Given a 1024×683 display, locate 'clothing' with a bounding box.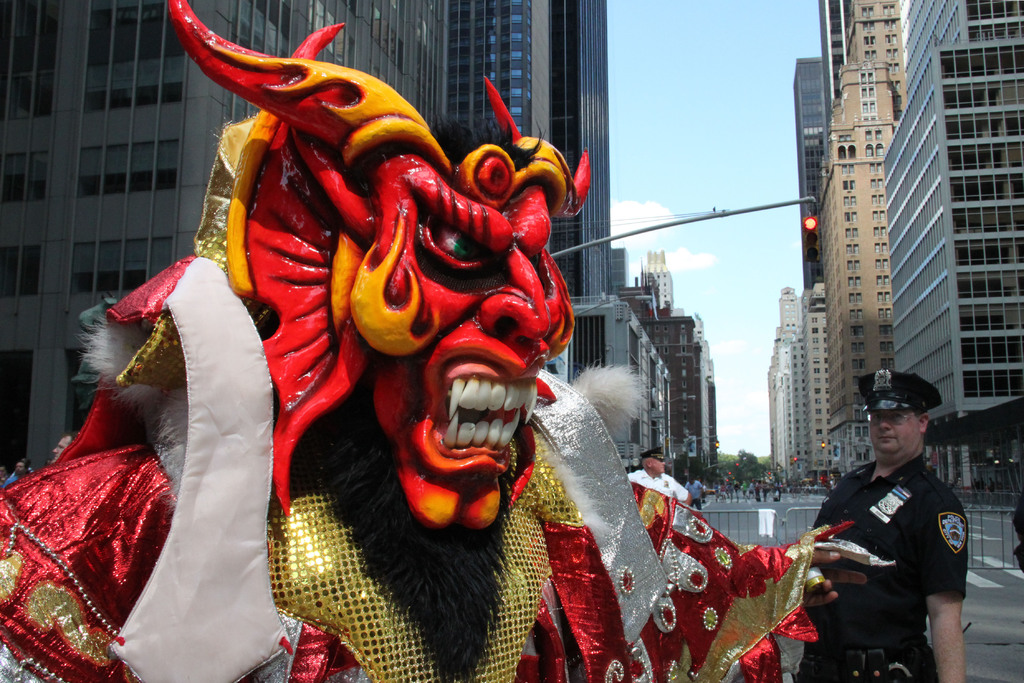
Located: l=815, t=457, r=987, b=682.
